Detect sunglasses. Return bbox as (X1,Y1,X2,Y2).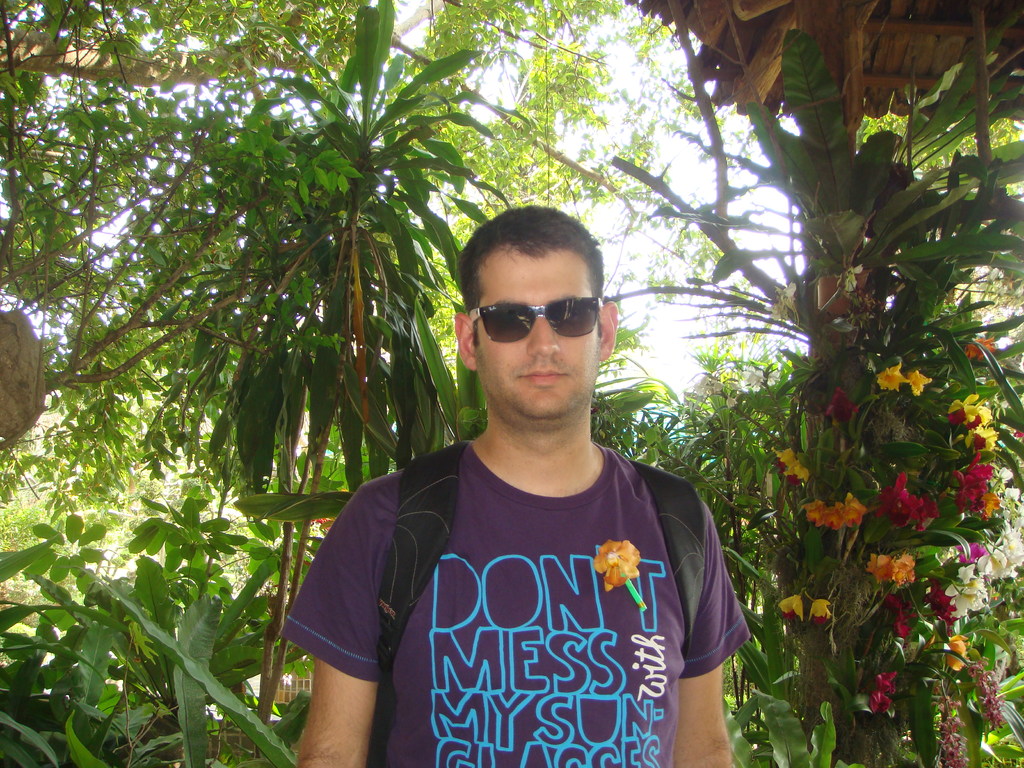
(468,294,601,344).
